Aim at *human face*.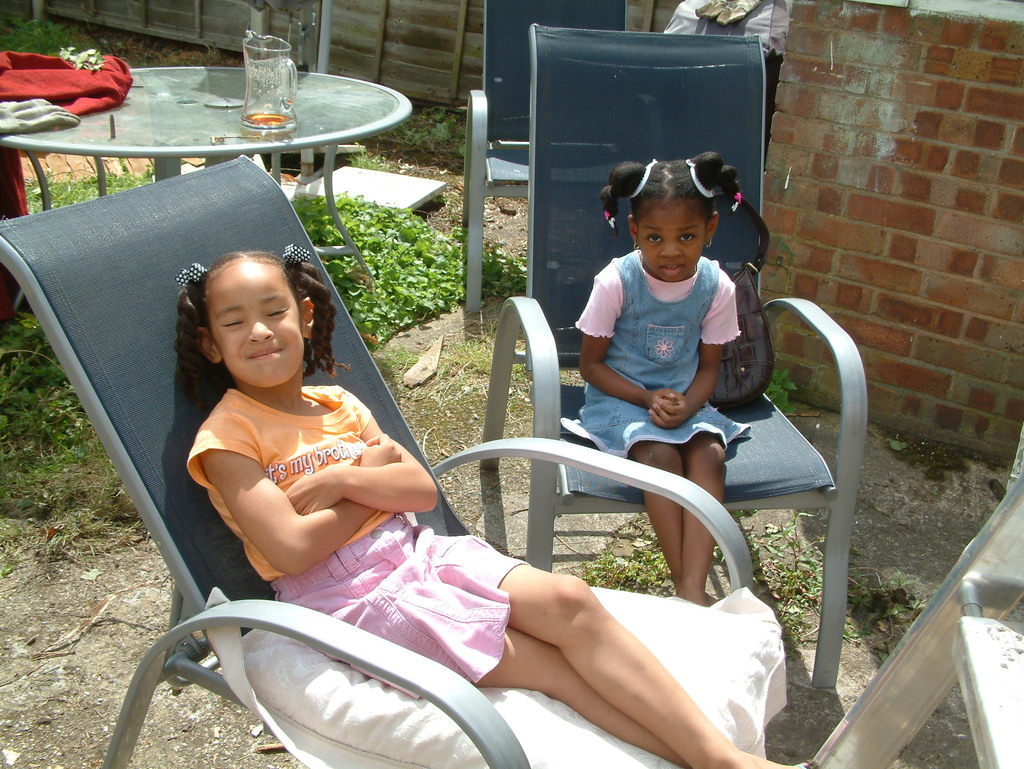
Aimed at rect(218, 267, 305, 388).
